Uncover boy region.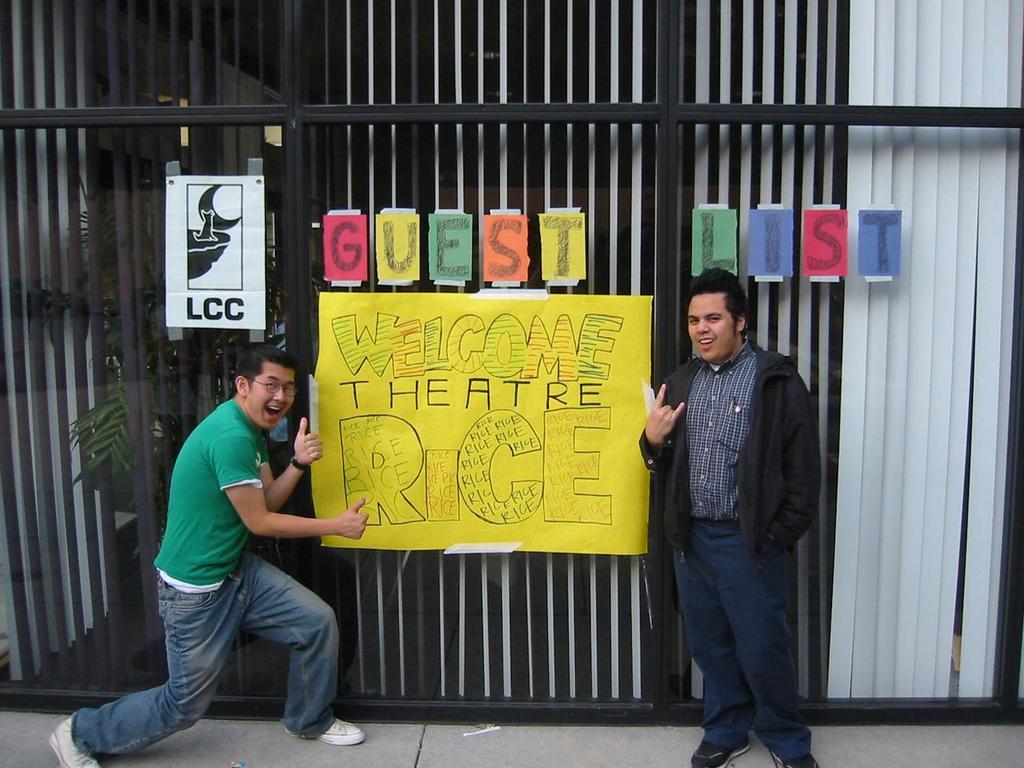
Uncovered: <bbox>47, 343, 367, 767</bbox>.
